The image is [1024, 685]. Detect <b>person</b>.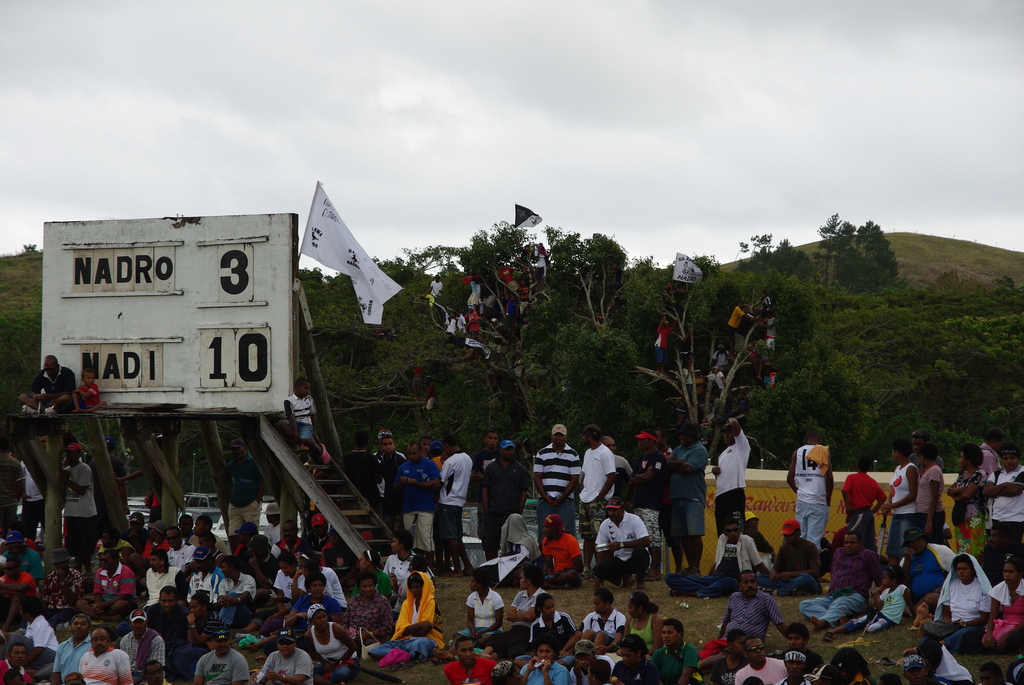
Detection: x1=422 y1=436 x2=433 y2=457.
